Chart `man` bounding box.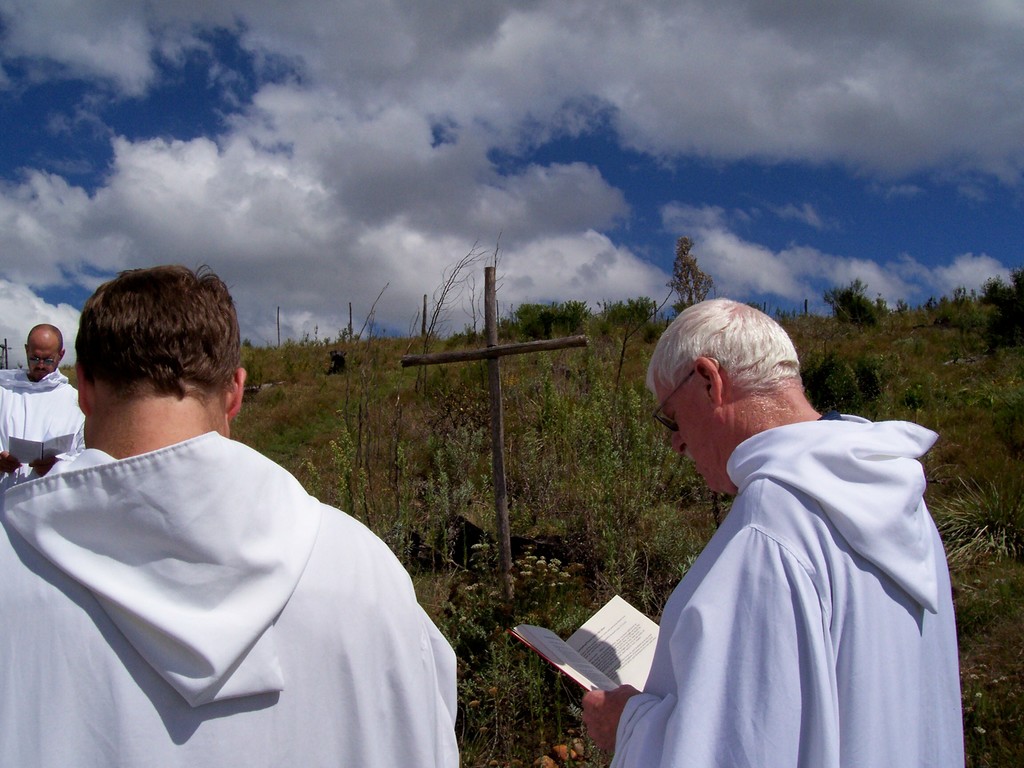
Charted: bbox(0, 266, 480, 752).
